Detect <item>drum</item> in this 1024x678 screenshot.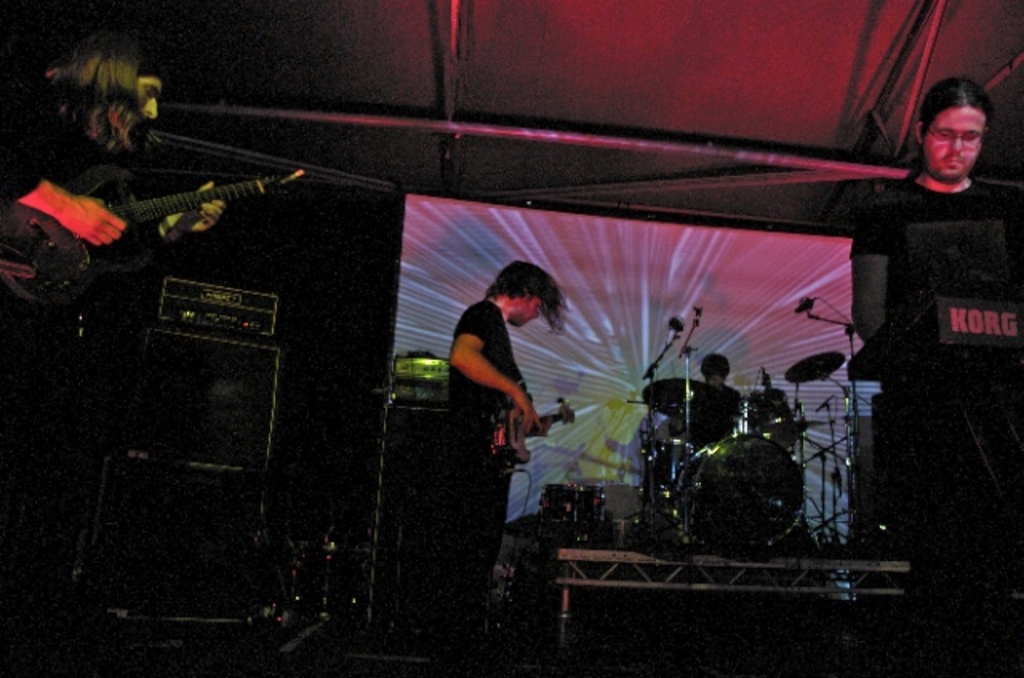
Detection: [680,435,805,550].
